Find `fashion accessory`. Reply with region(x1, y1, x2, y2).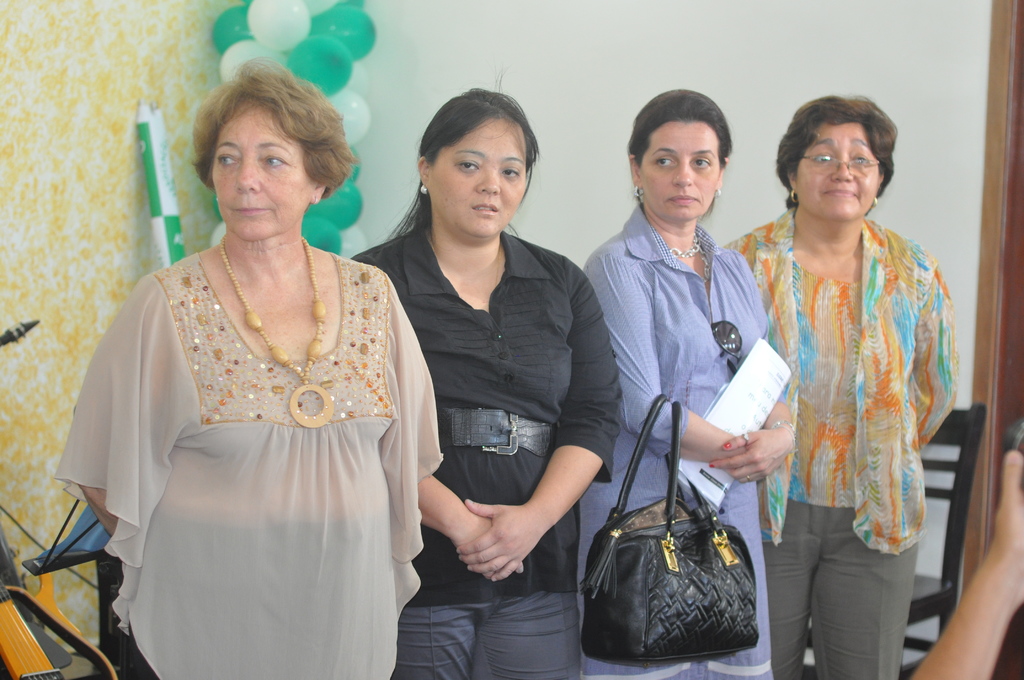
region(787, 188, 801, 204).
